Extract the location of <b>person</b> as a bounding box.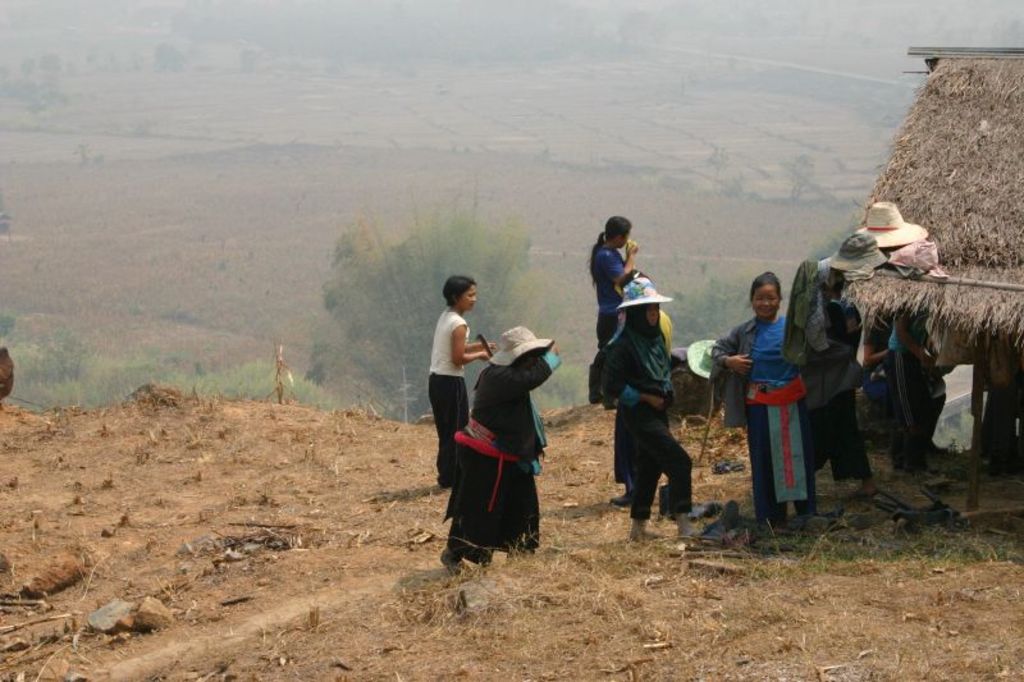
428, 276, 495, 491.
